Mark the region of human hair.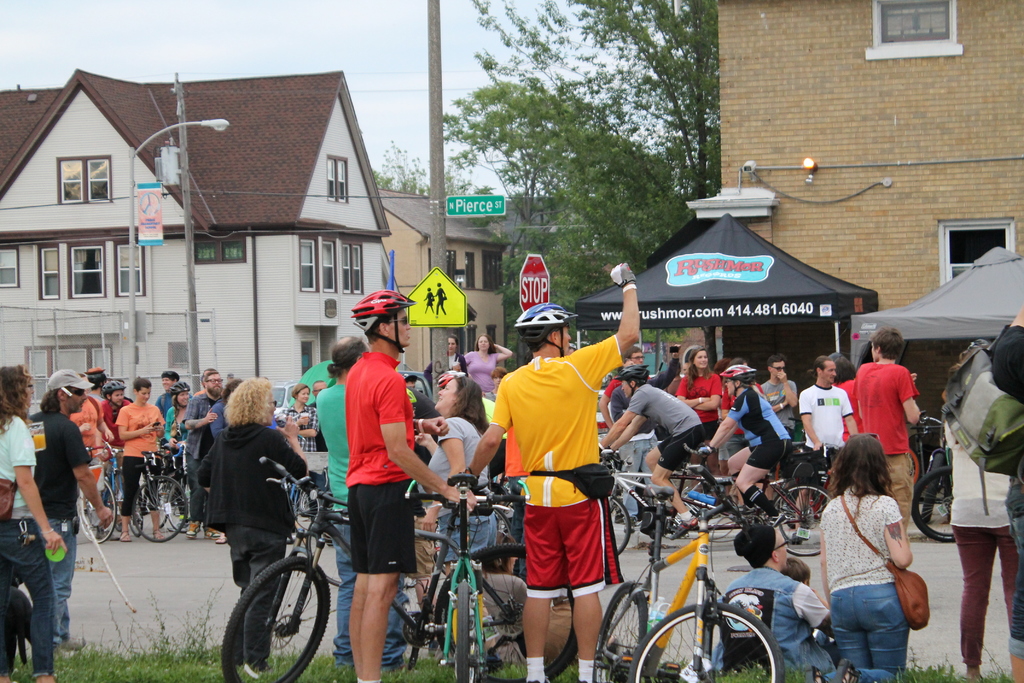
Region: (x1=836, y1=354, x2=857, y2=382).
